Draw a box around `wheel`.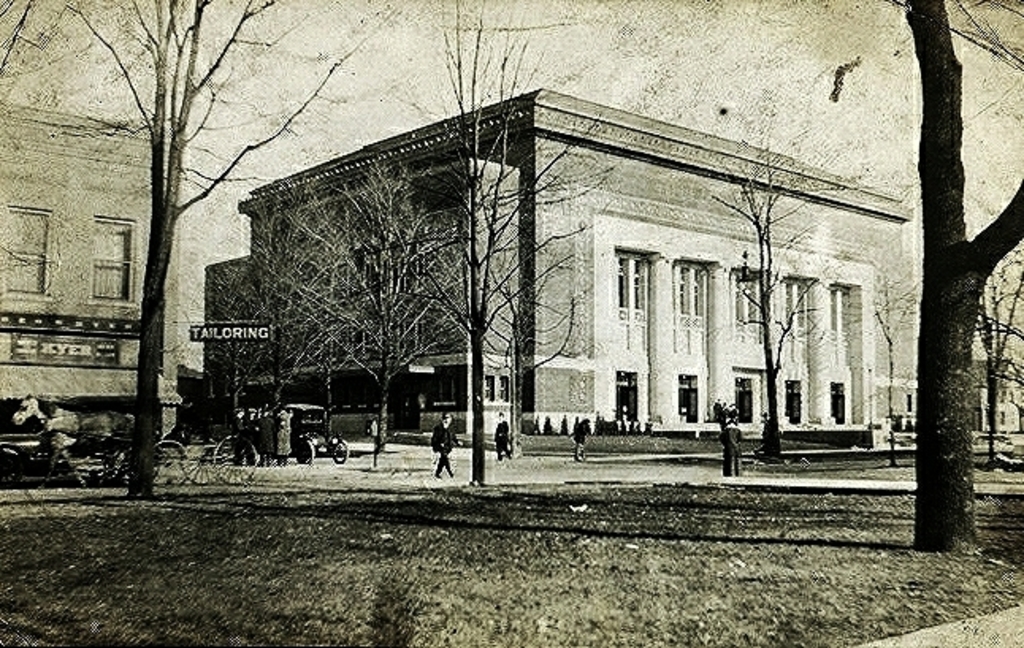
box(149, 442, 187, 488).
